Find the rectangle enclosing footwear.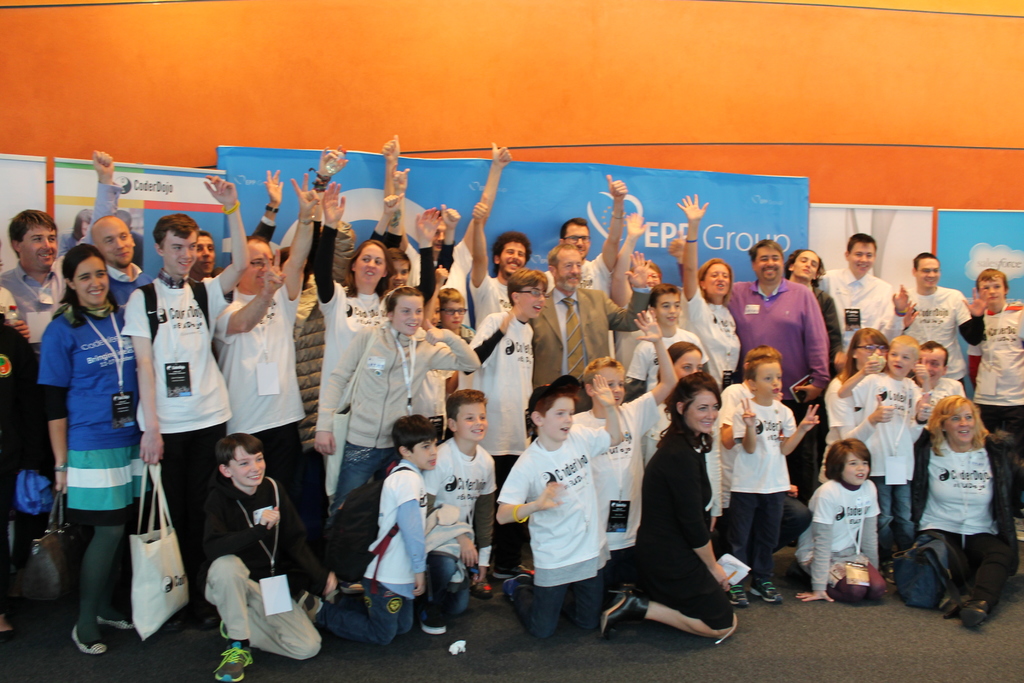
region(72, 629, 113, 658).
